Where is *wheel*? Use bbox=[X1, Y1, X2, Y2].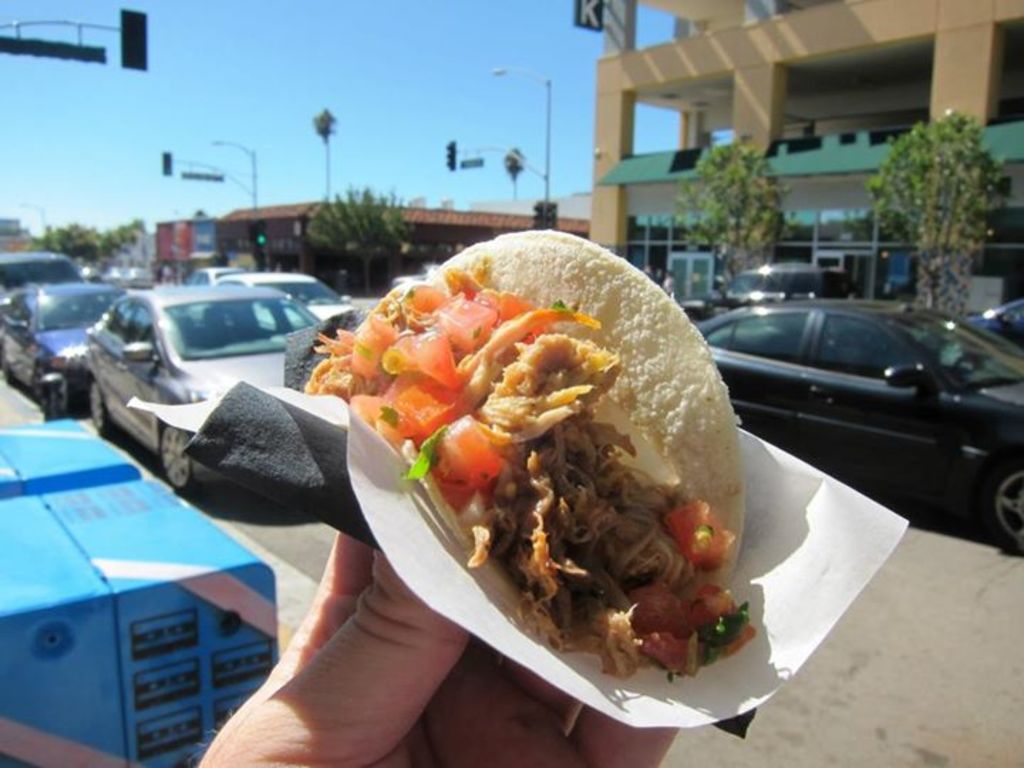
bbox=[996, 459, 1023, 552].
